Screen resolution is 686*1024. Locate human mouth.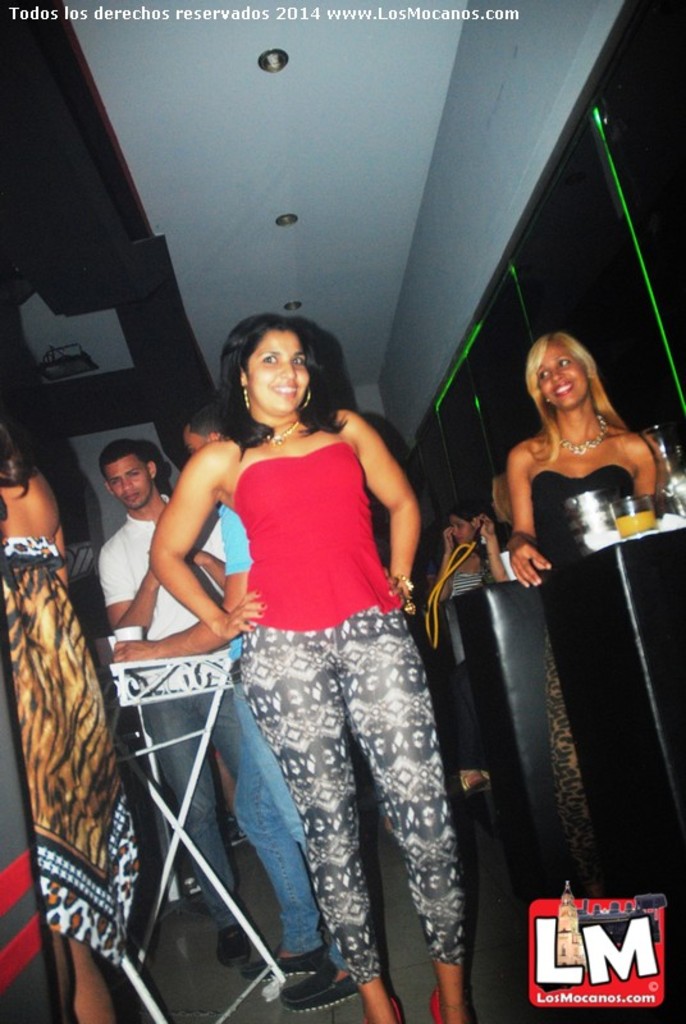
detection(276, 389, 301, 397).
